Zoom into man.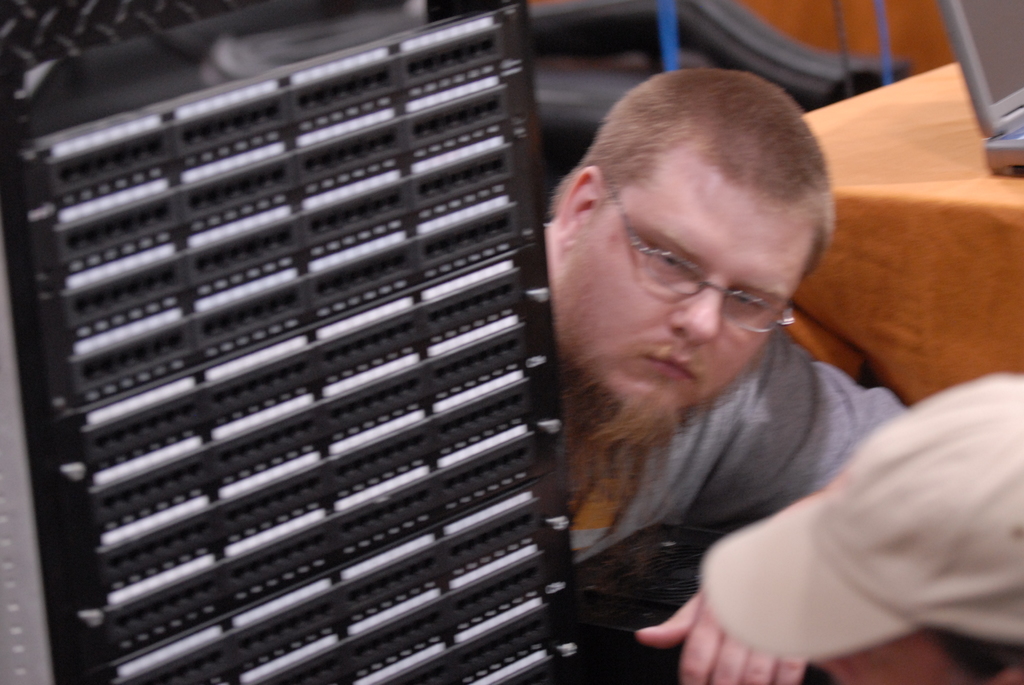
Zoom target: (534,65,915,569).
